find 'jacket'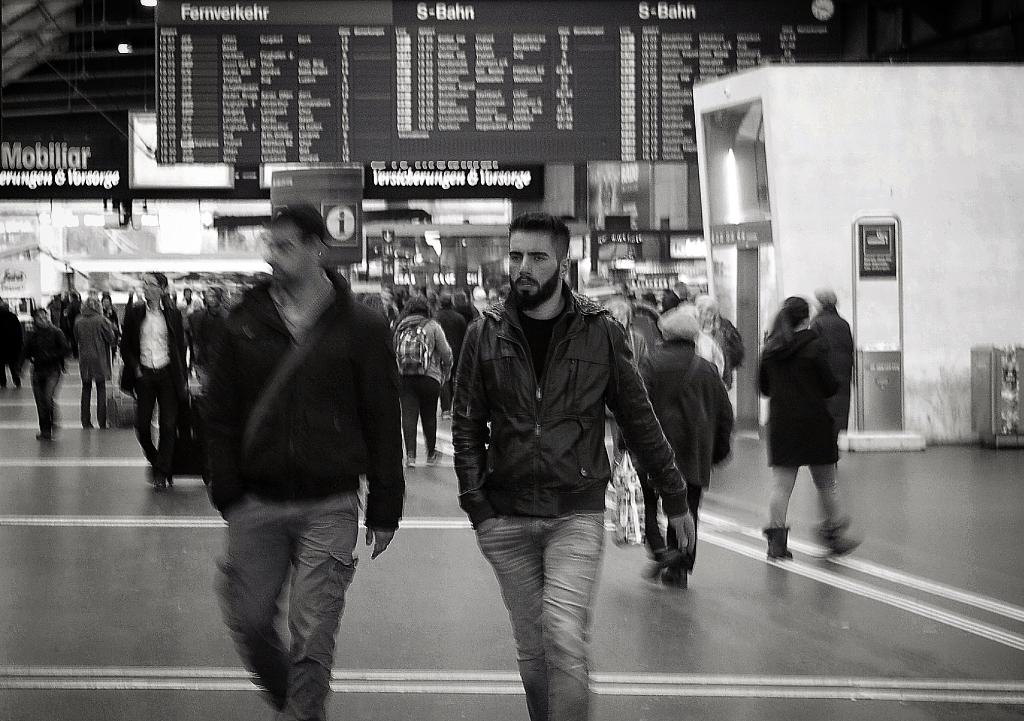
[x1=442, y1=266, x2=650, y2=524]
